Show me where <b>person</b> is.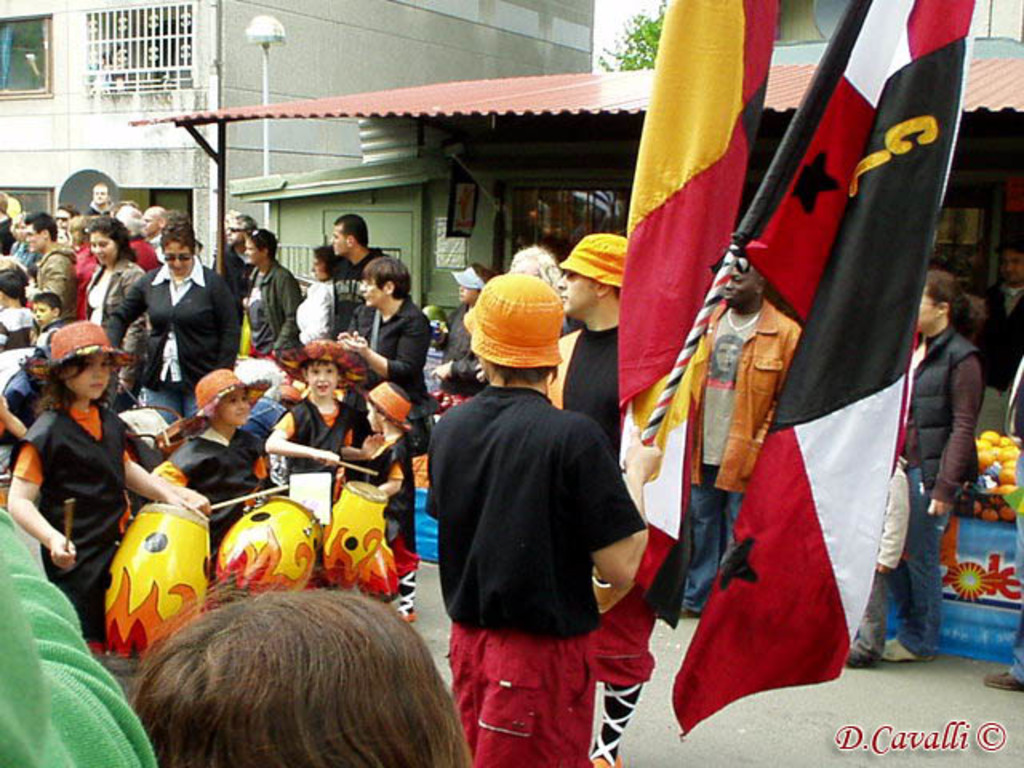
<b>person</b> is at locate(136, 205, 251, 421).
